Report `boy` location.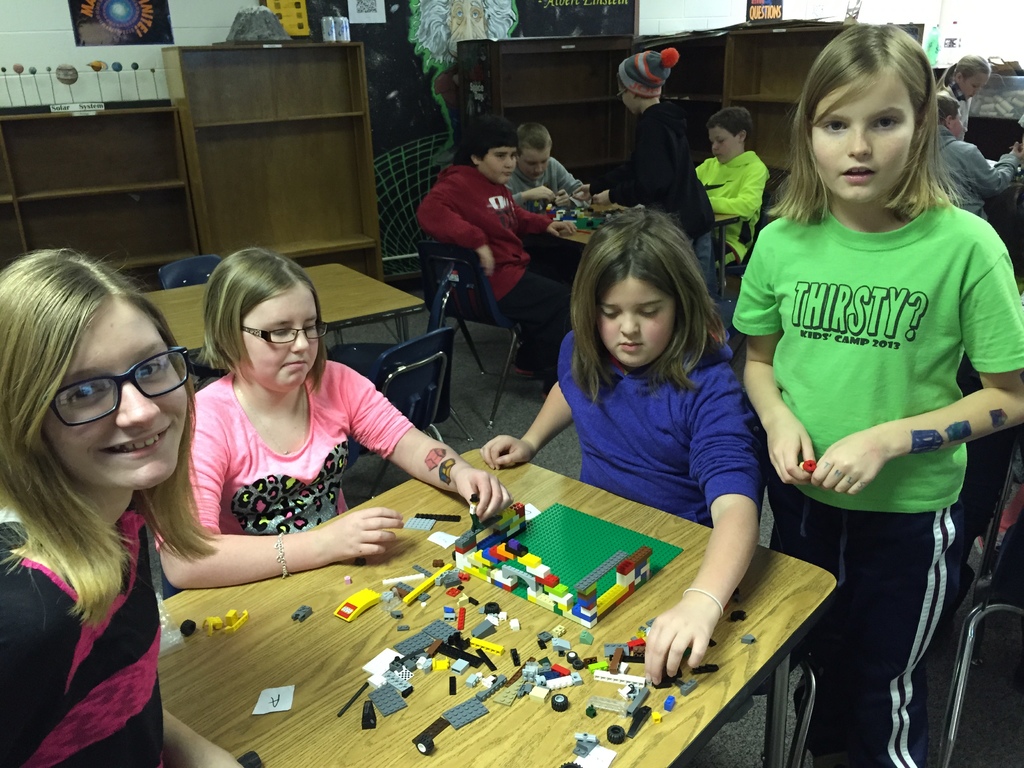
Report: <bbox>413, 116, 612, 396</bbox>.
